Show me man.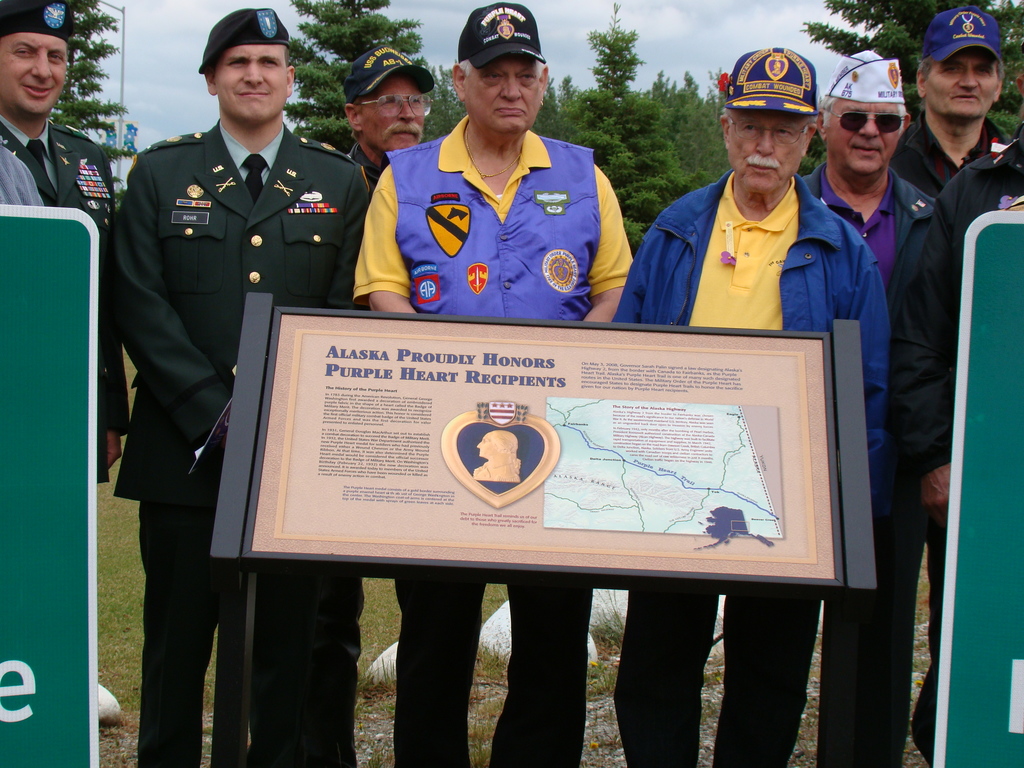
man is here: 104 3 372 767.
